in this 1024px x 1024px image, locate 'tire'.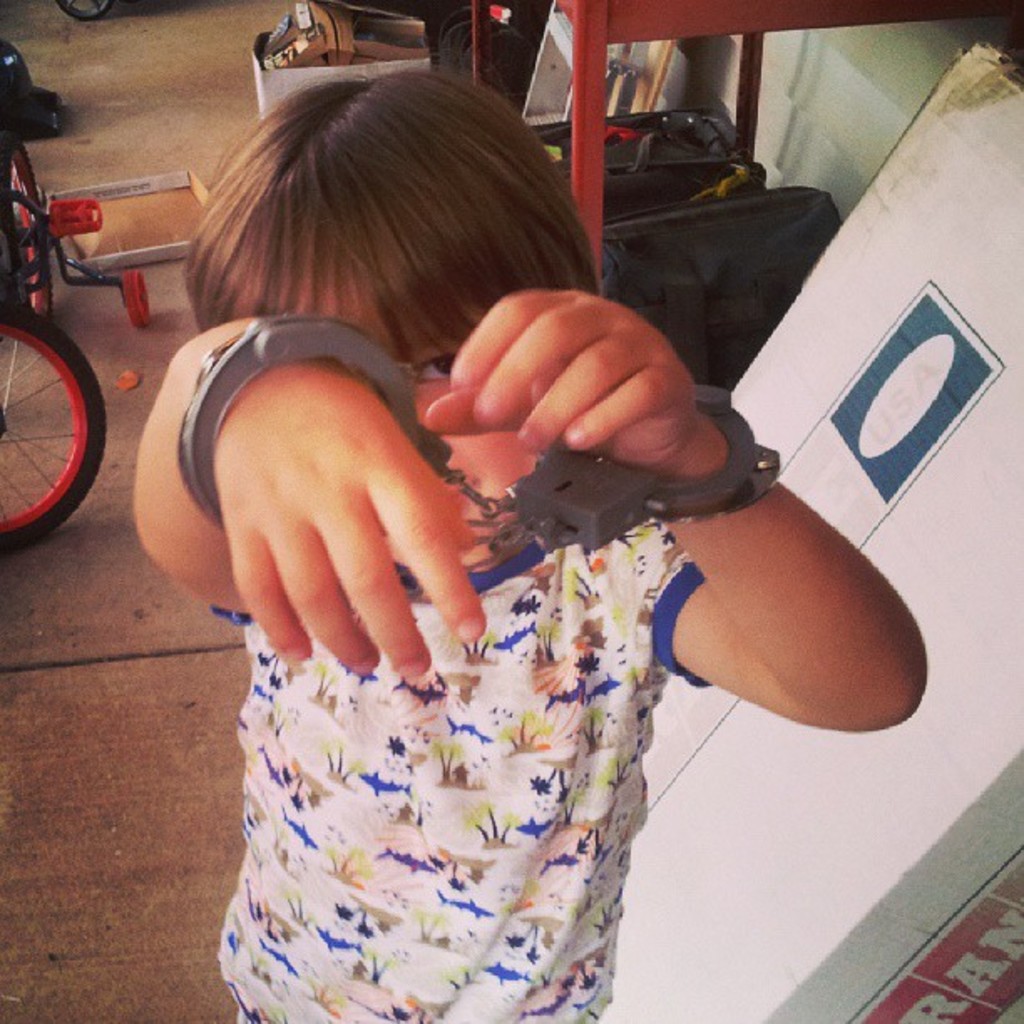
Bounding box: locate(0, 311, 87, 544).
